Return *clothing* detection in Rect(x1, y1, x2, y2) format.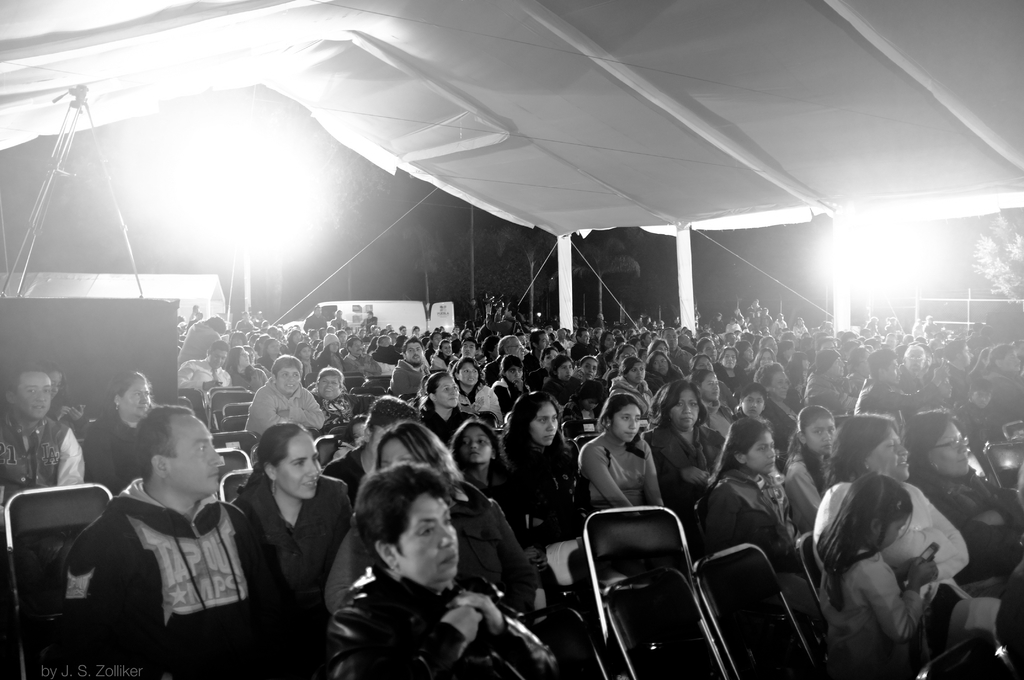
Rect(956, 400, 988, 448).
